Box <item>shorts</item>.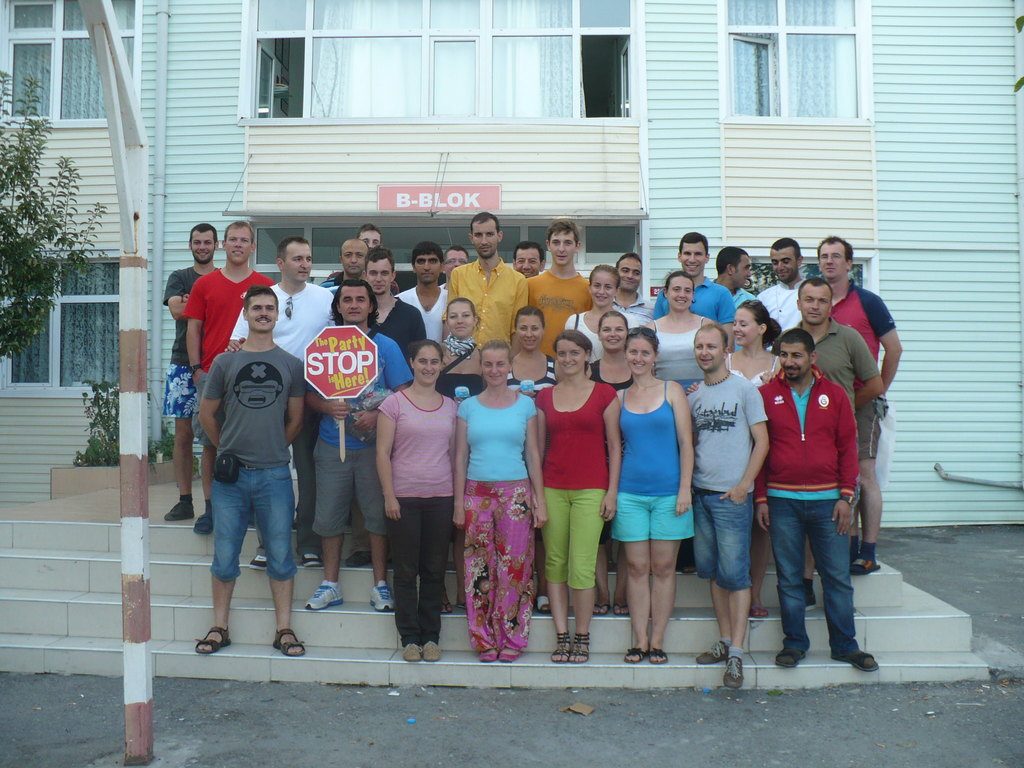
pyautogui.locateOnScreen(692, 495, 755, 590).
